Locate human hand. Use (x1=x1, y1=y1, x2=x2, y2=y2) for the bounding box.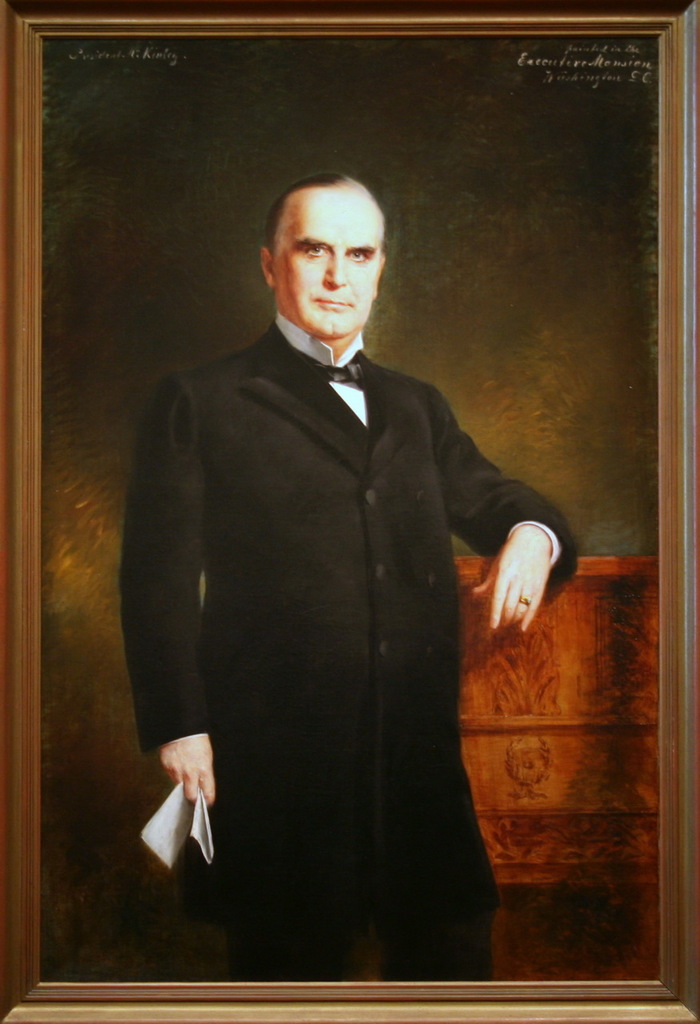
(x1=473, y1=502, x2=577, y2=654).
